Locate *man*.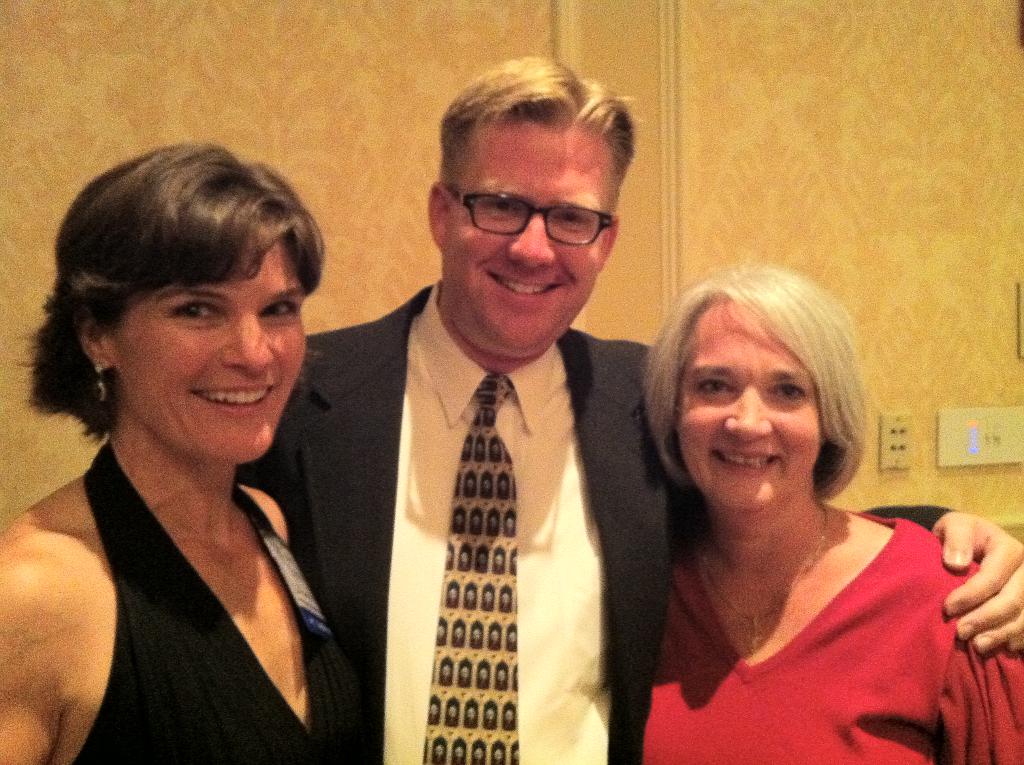
Bounding box: (x1=233, y1=49, x2=1023, y2=764).
